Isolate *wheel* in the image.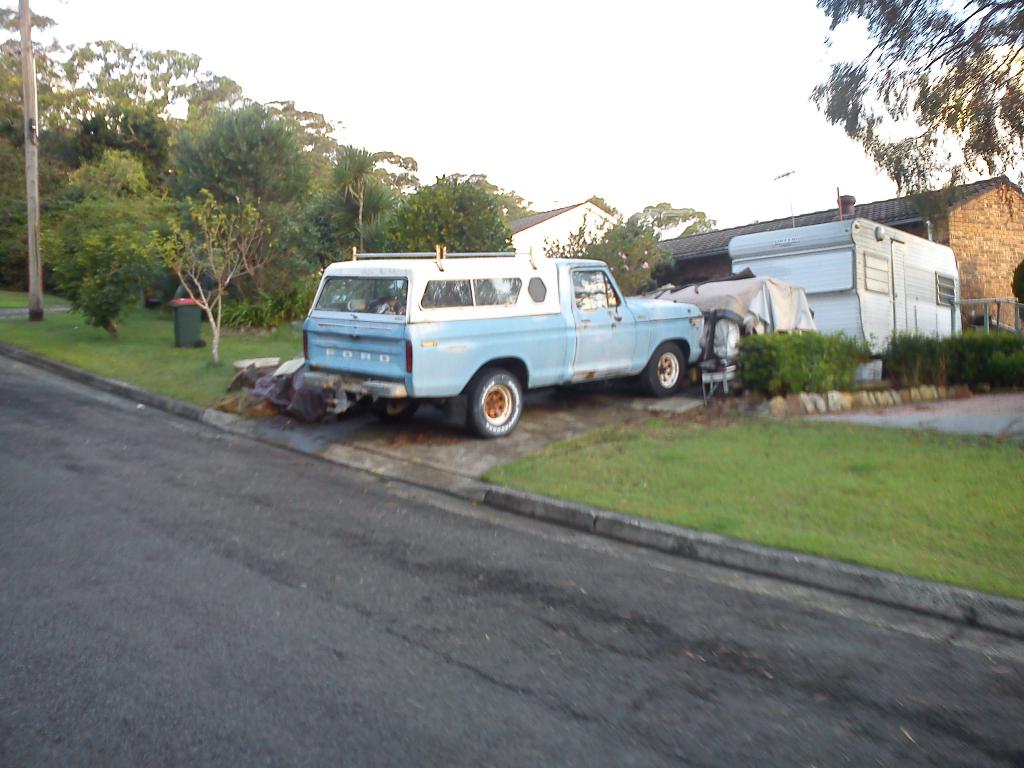
Isolated region: locate(640, 343, 684, 396).
